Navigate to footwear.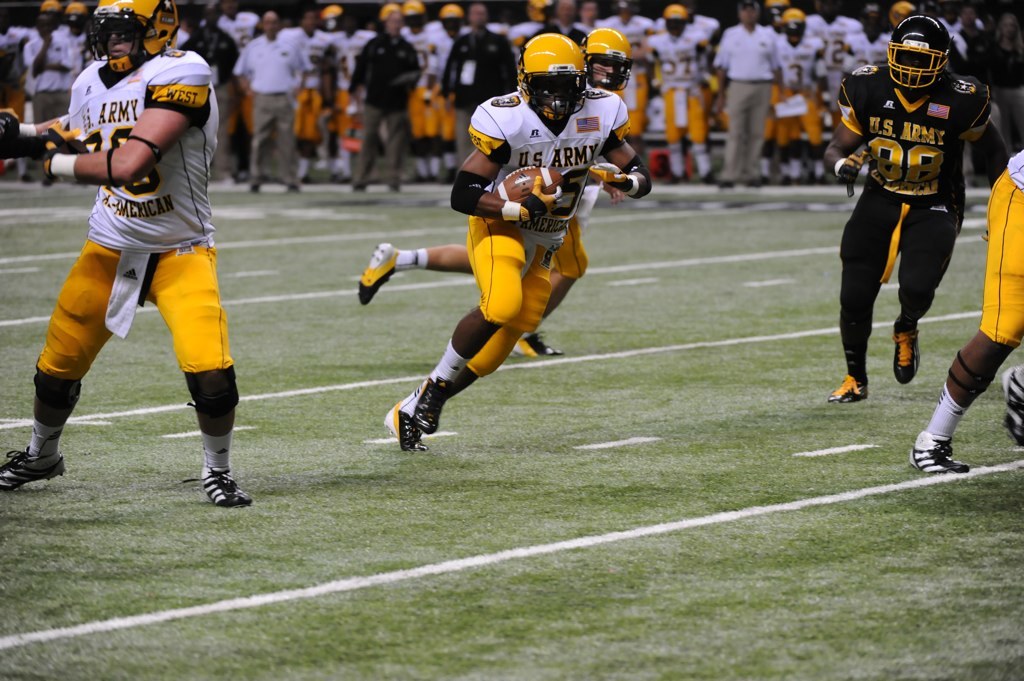
Navigation target: locate(717, 181, 733, 184).
